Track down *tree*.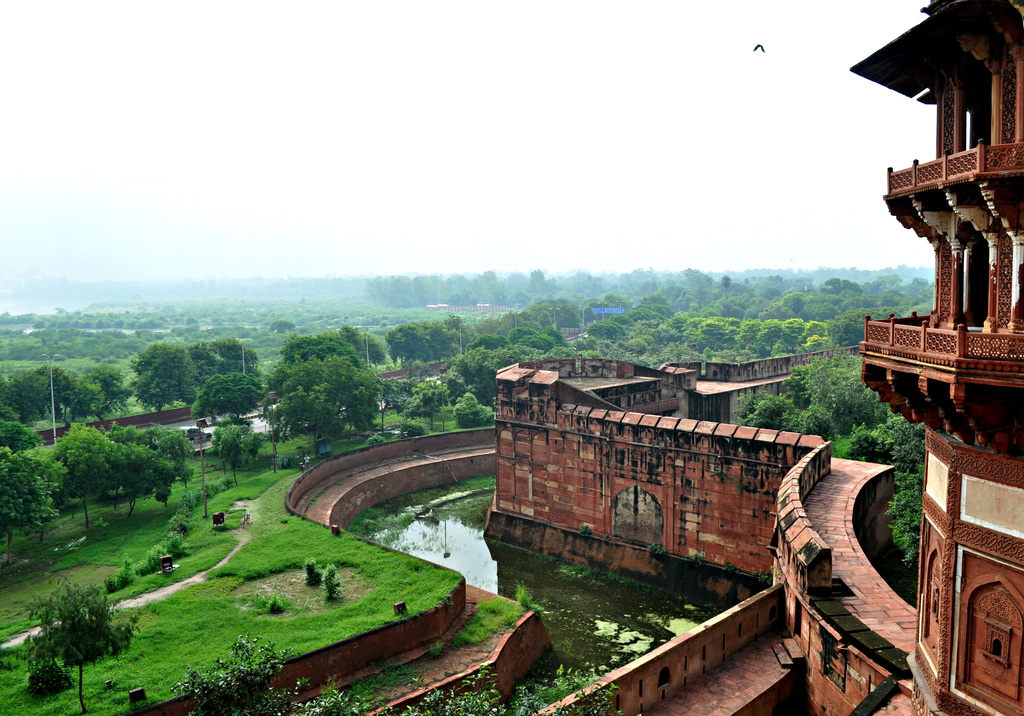
Tracked to <bbox>39, 414, 182, 537</bbox>.
